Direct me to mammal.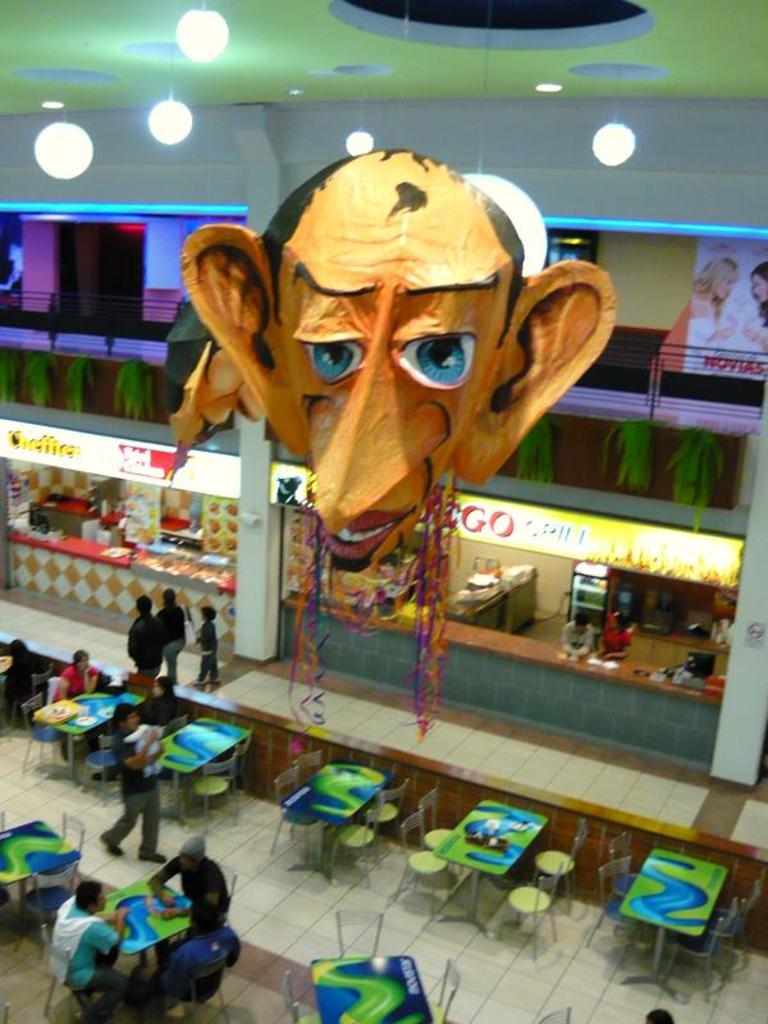
Direction: (160, 588, 189, 682).
